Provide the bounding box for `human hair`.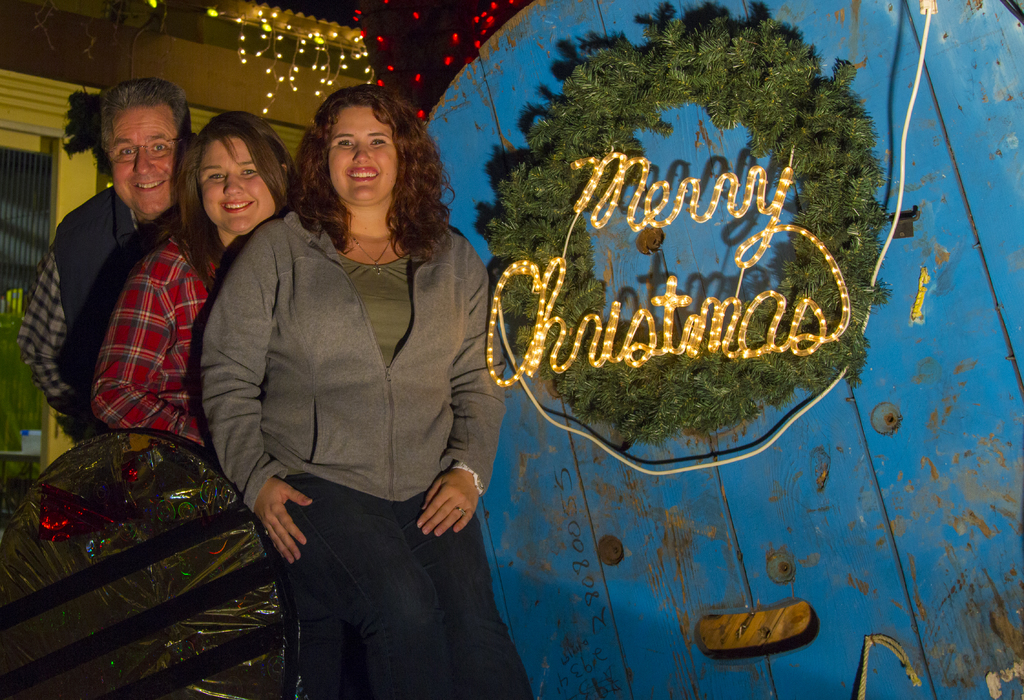
bbox=(132, 112, 303, 286).
